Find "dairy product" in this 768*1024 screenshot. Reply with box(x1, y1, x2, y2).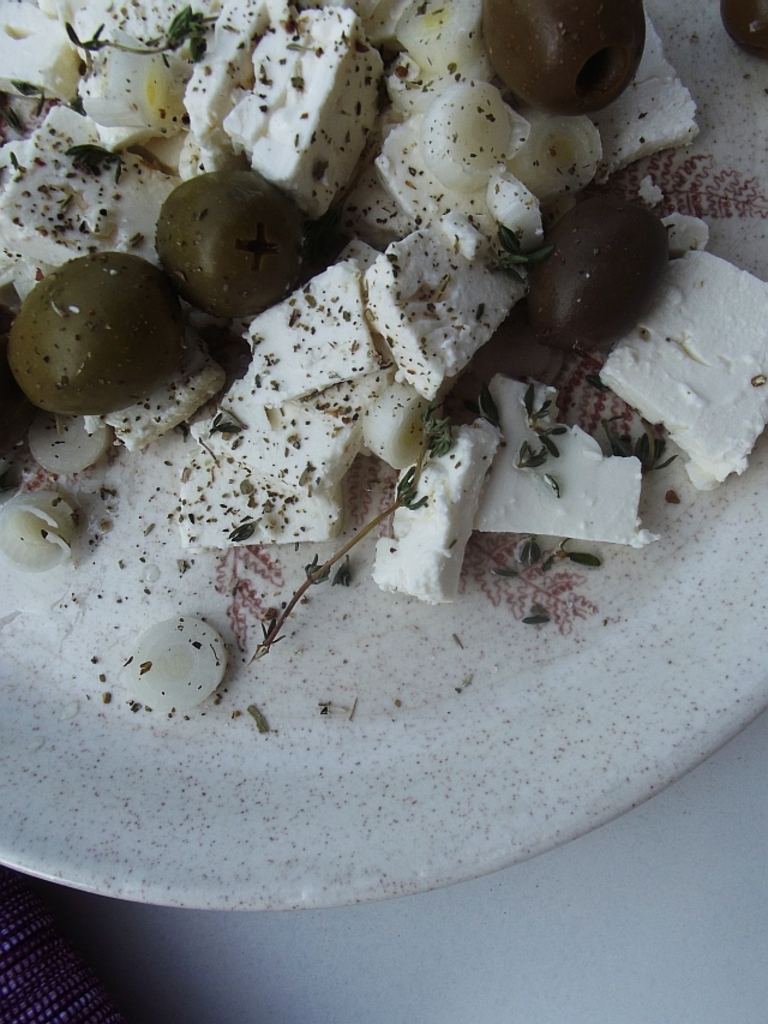
box(71, 0, 173, 144).
